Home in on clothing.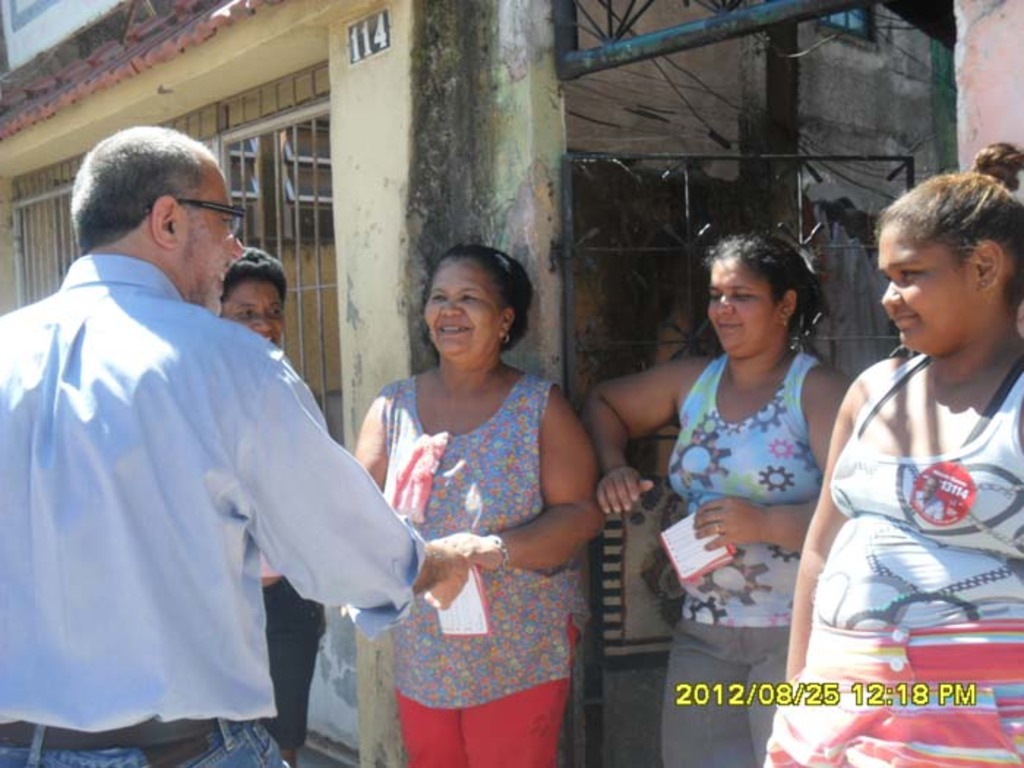
Homed in at 376:367:590:767.
